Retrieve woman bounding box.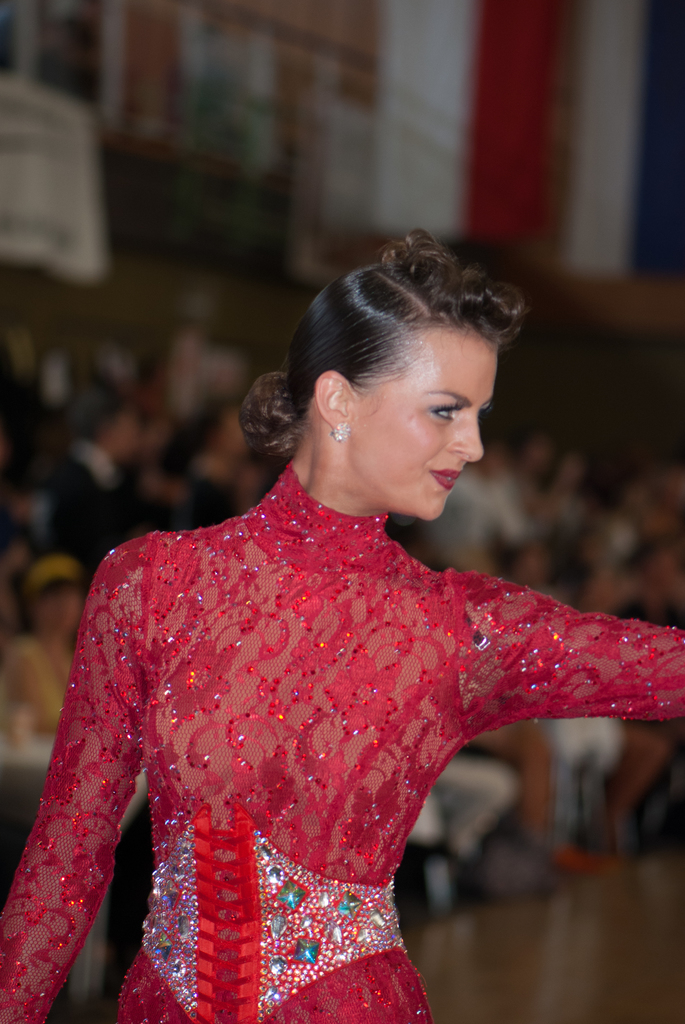
Bounding box: bbox(0, 540, 87, 766).
